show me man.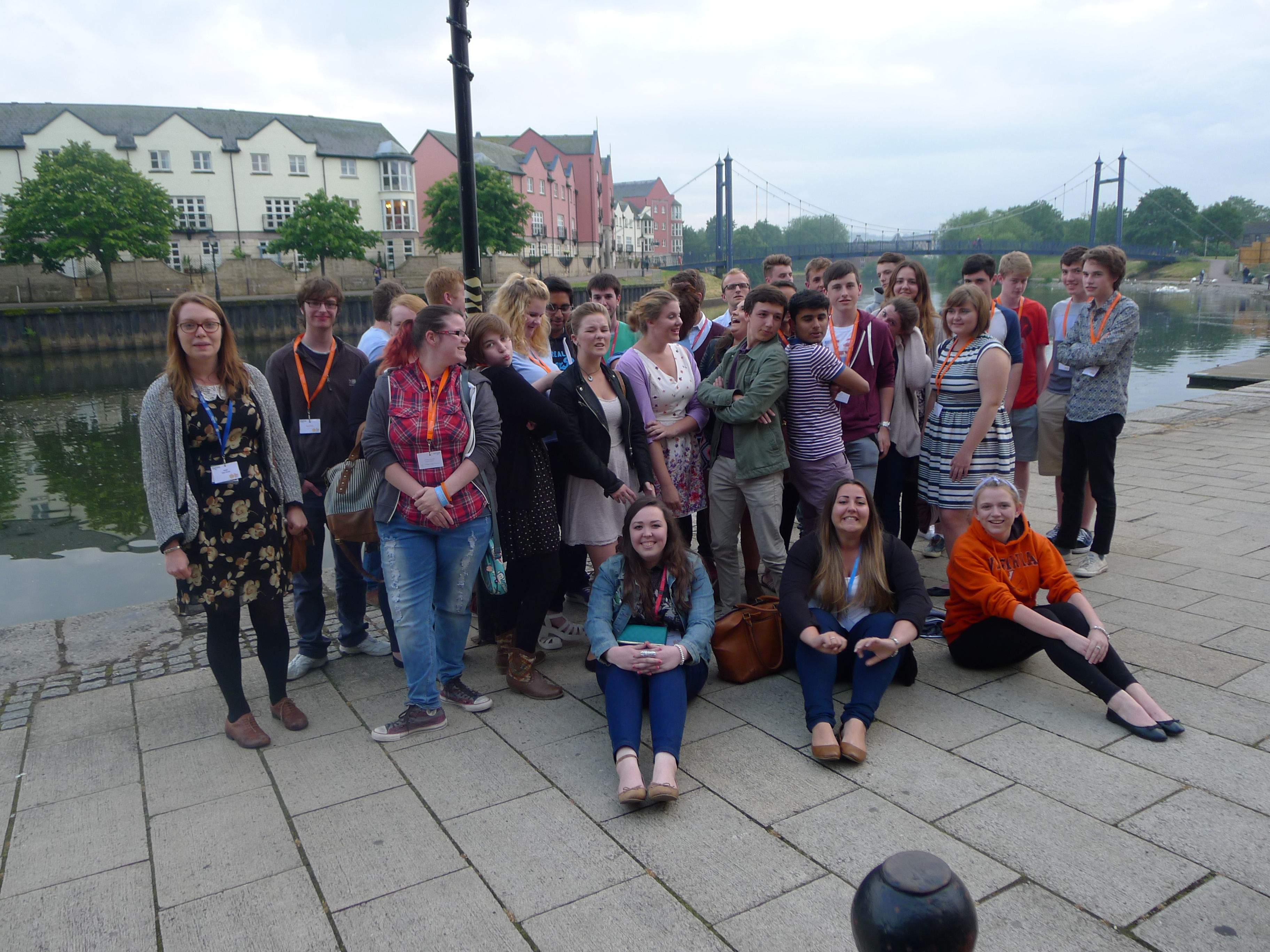
man is here: region(204, 94, 224, 130).
